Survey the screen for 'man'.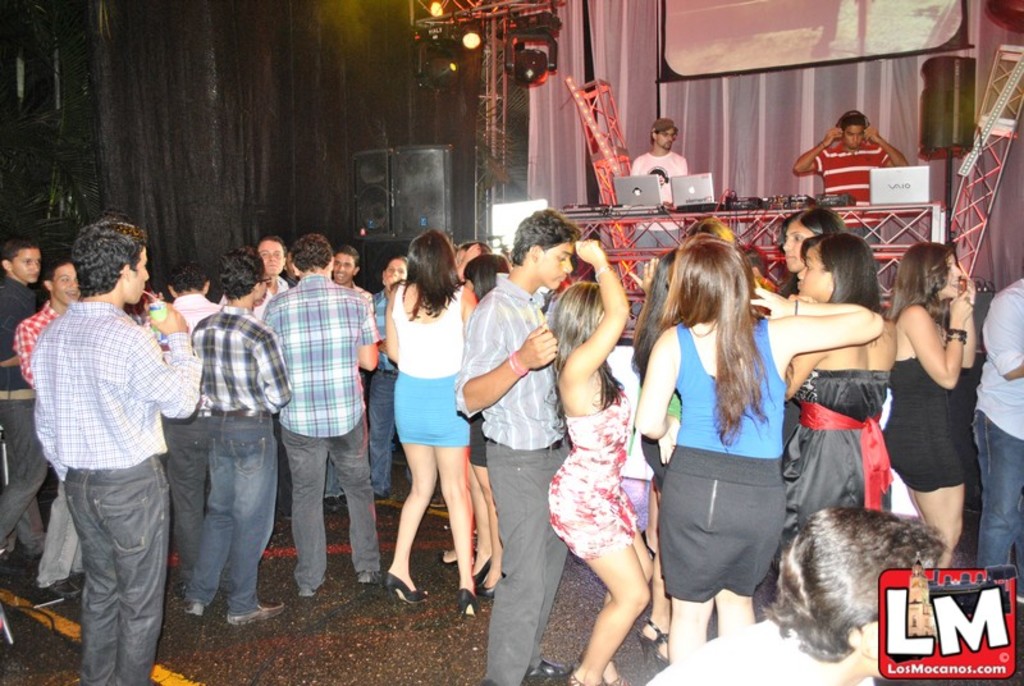
Survey found: 628/115/687/326.
